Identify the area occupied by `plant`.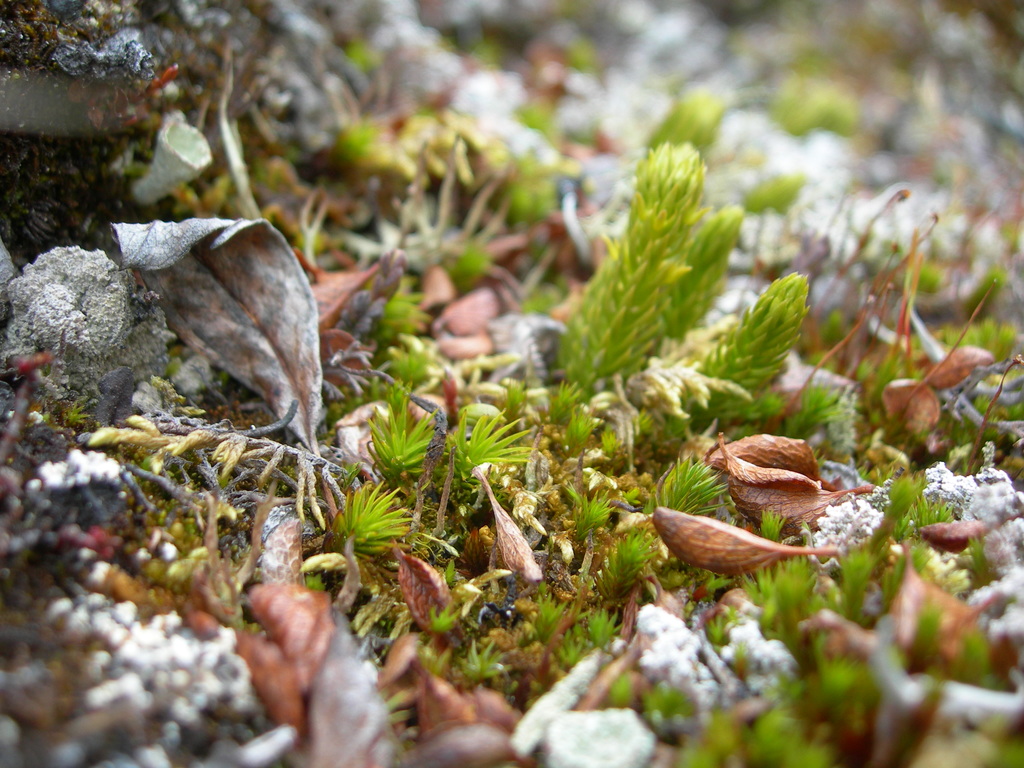
Area: region(806, 180, 1023, 446).
